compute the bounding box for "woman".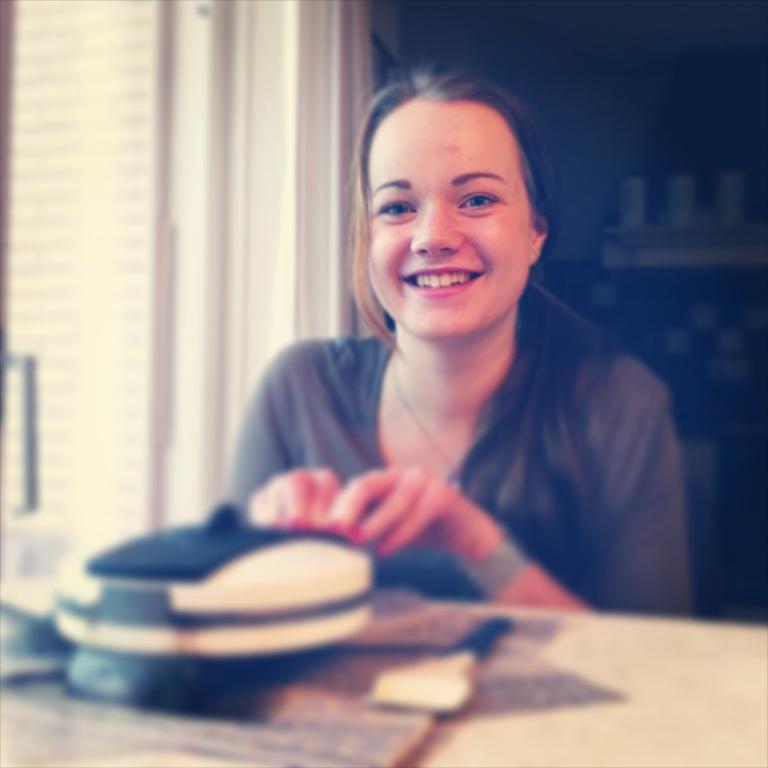
(left=226, top=67, right=707, bottom=622).
